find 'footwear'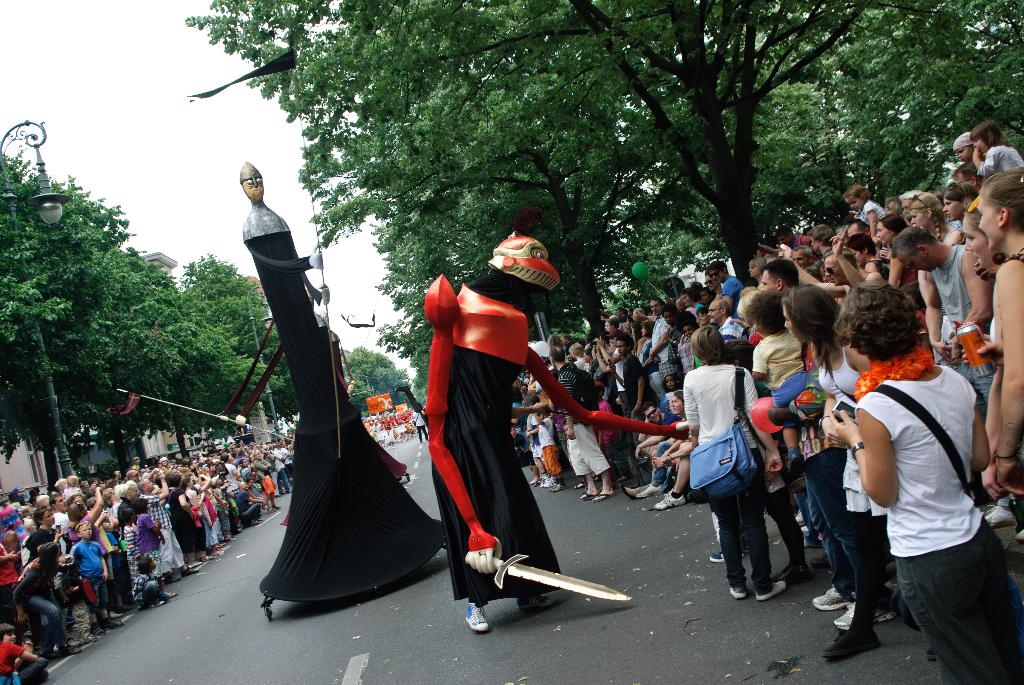
box=[552, 482, 568, 492]
